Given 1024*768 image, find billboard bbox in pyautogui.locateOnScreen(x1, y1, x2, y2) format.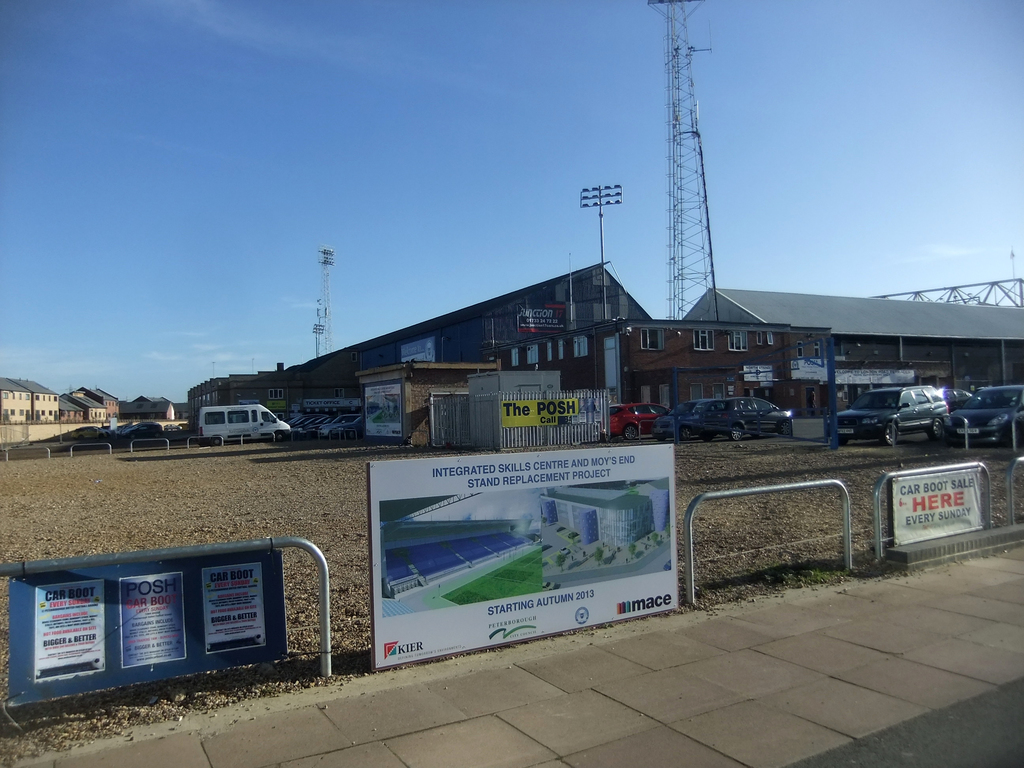
pyautogui.locateOnScreen(0, 548, 289, 703).
